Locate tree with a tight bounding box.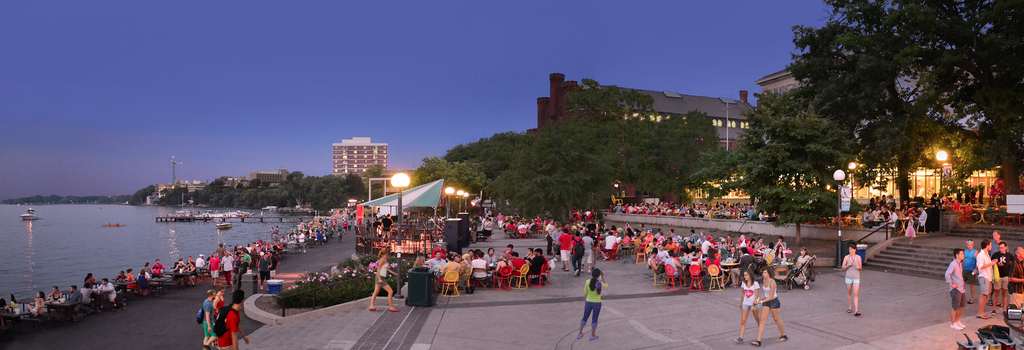
Rect(206, 184, 243, 206).
